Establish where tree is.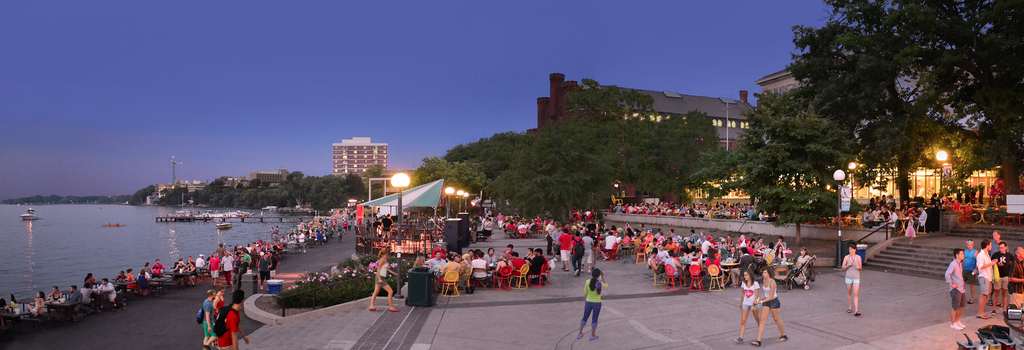
Established at [x1=619, y1=111, x2=674, y2=210].
